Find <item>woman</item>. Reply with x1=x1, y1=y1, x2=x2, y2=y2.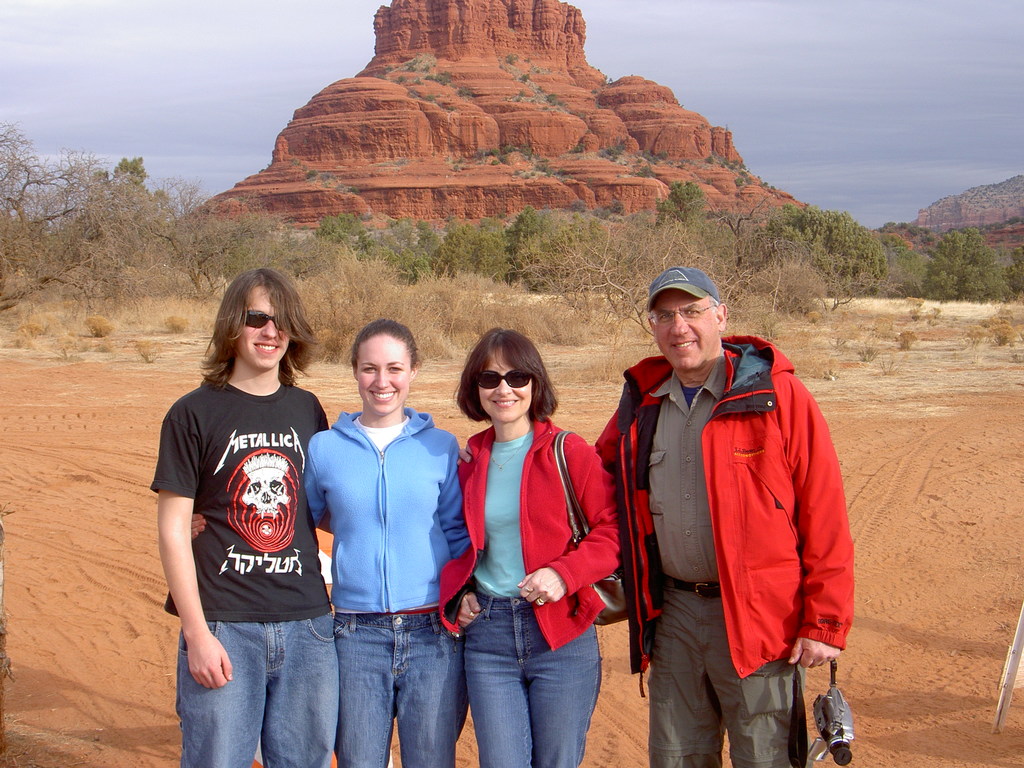
x1=189, y1=319, x2=472, y2=767.
